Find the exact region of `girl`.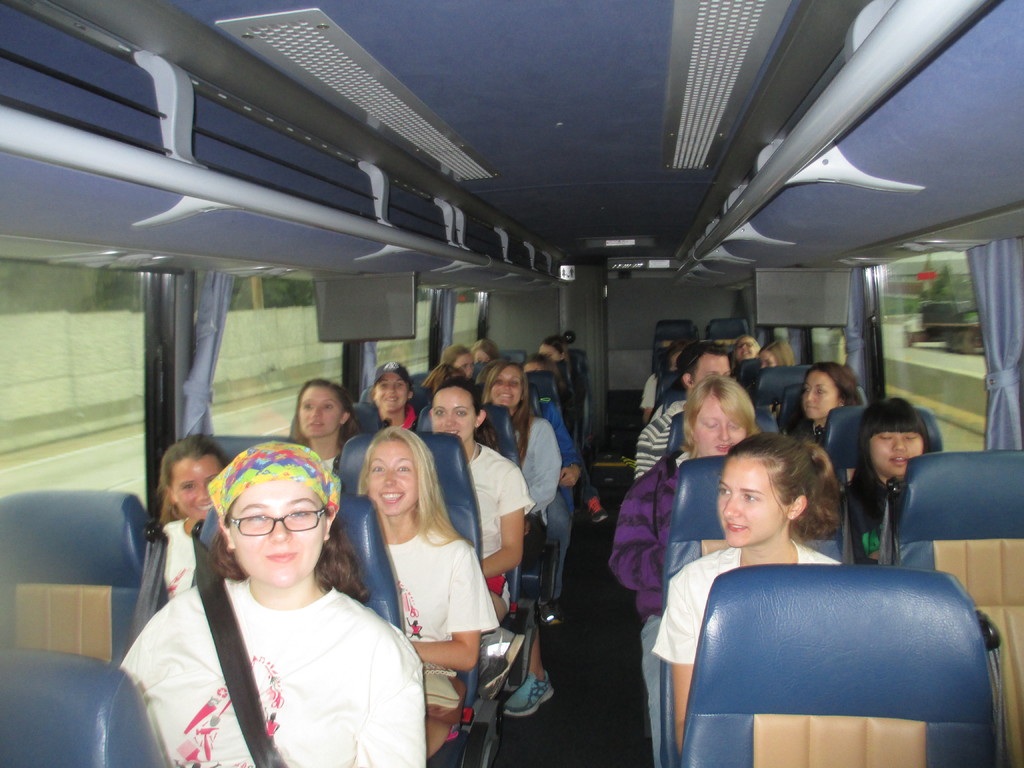
Exact region: (845,405,942,556).
